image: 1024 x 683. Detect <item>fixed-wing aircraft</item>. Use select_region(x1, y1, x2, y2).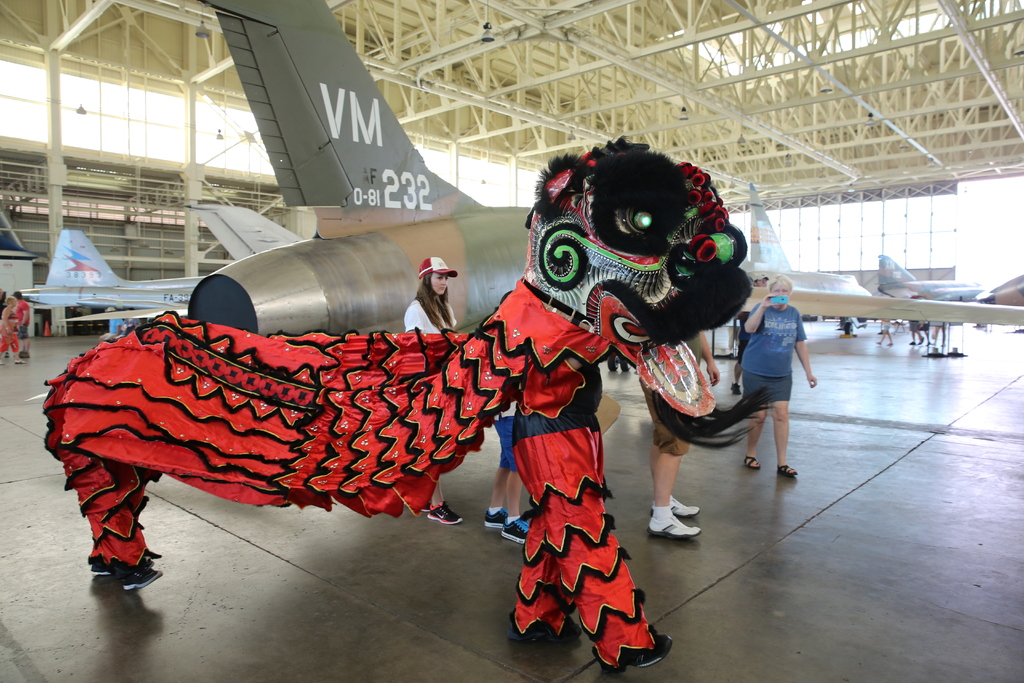
select_region(735, 179, 872, 297).
